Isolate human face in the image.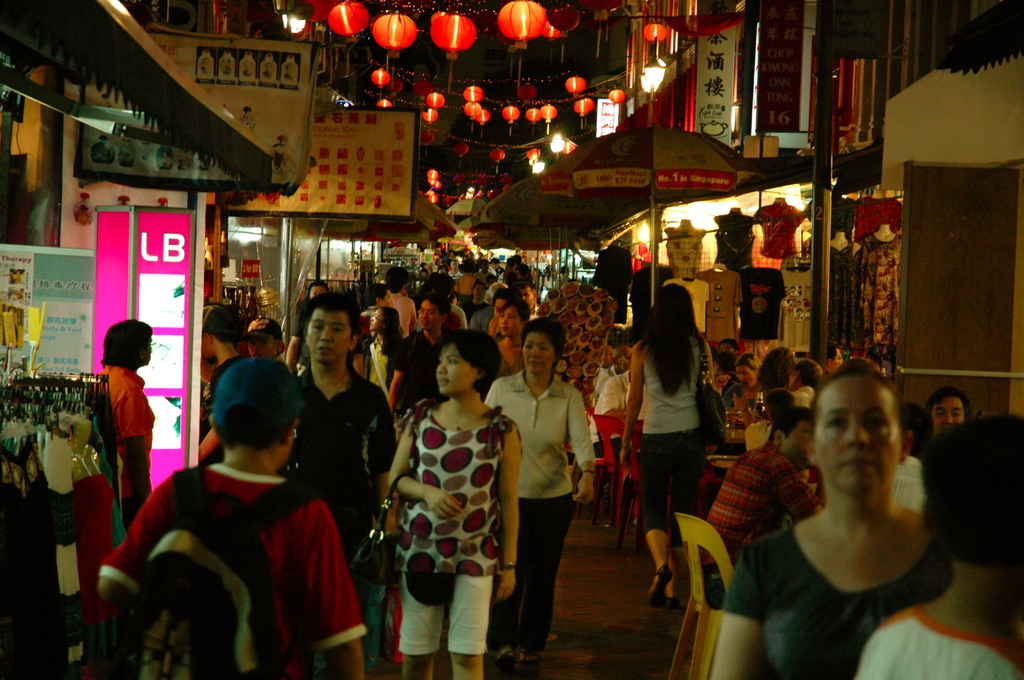
Isolated region: locate(503, 309, 525, 336).
